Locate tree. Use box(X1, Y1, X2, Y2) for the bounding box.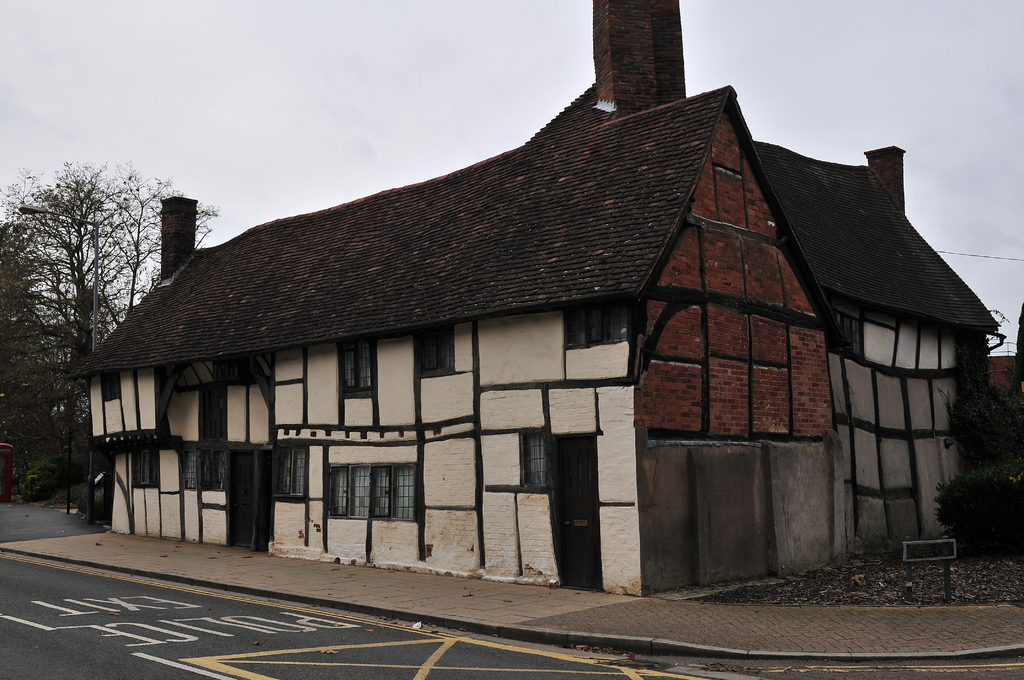
box(90, 174, 222, 334).
